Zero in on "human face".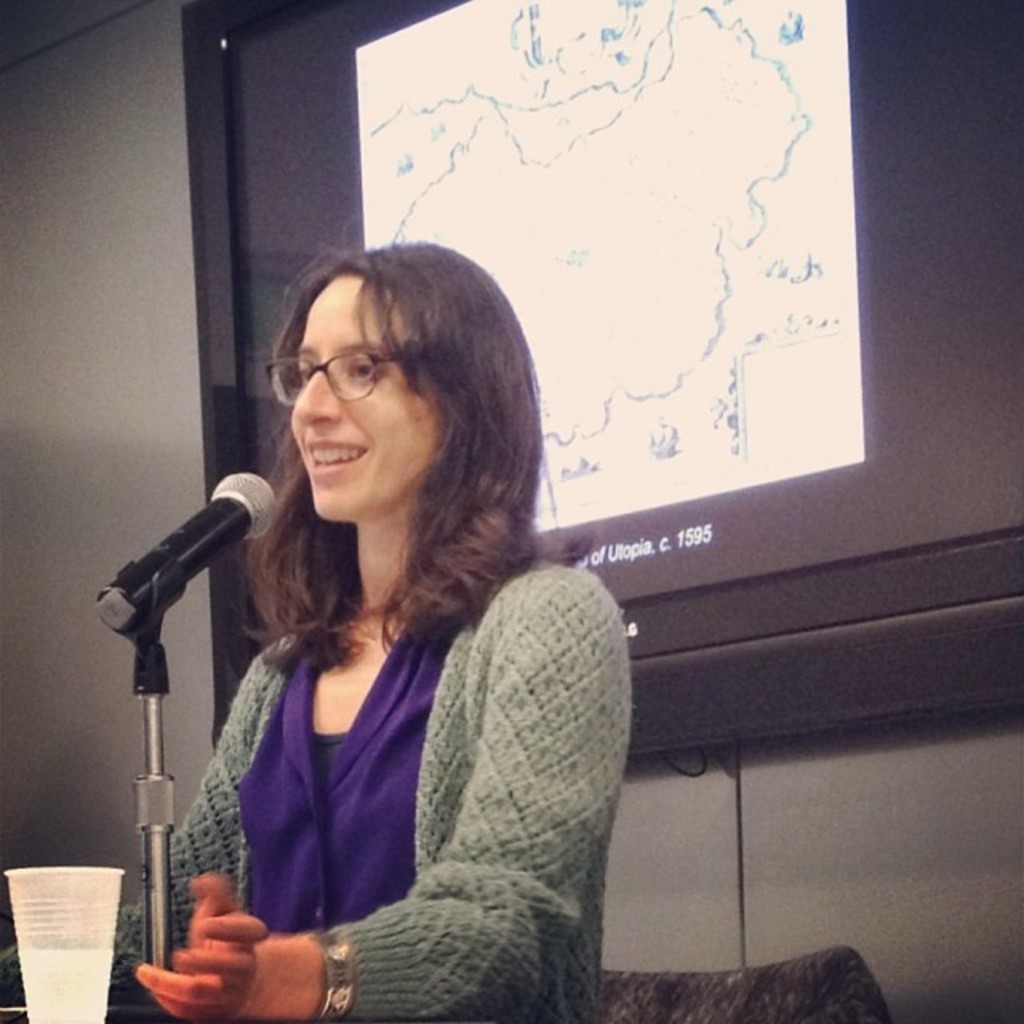
Zeroed in: left=290, top=270, right=443, bottom=520.
